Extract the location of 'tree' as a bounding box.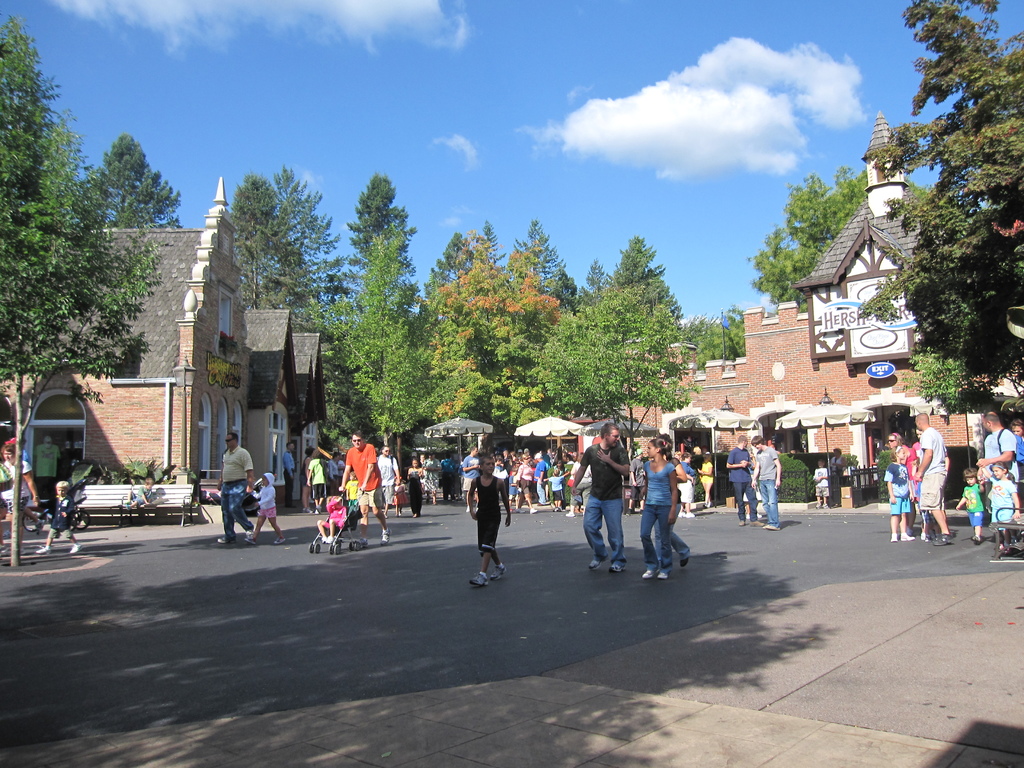
680,313,742,365.
